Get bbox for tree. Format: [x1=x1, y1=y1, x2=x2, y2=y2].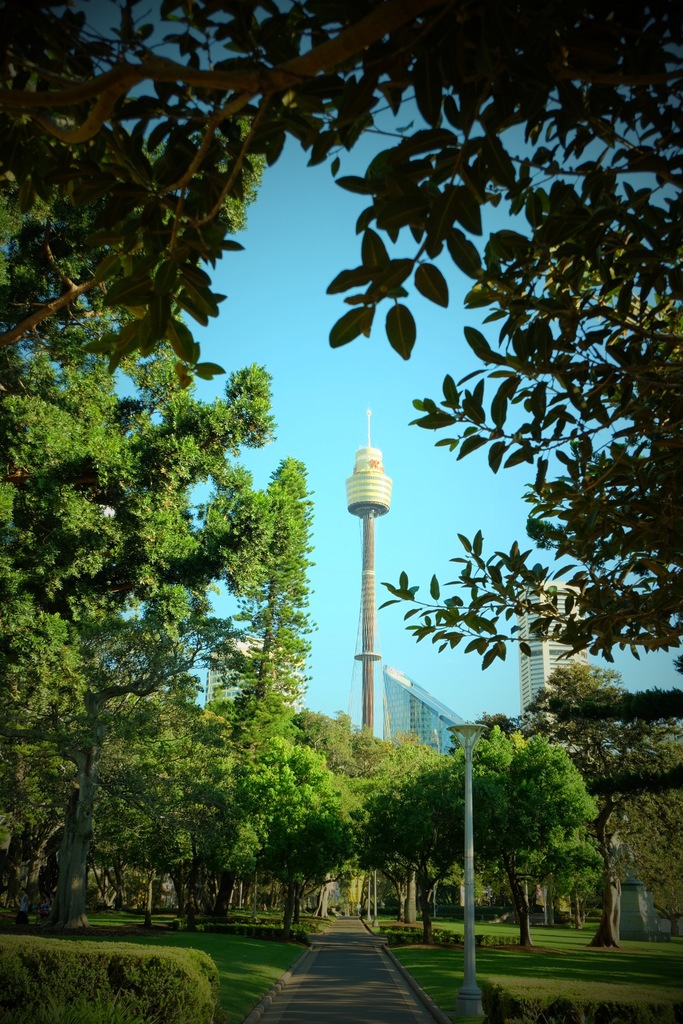
[x1=226, y1=803, x2=312, y2=964].
